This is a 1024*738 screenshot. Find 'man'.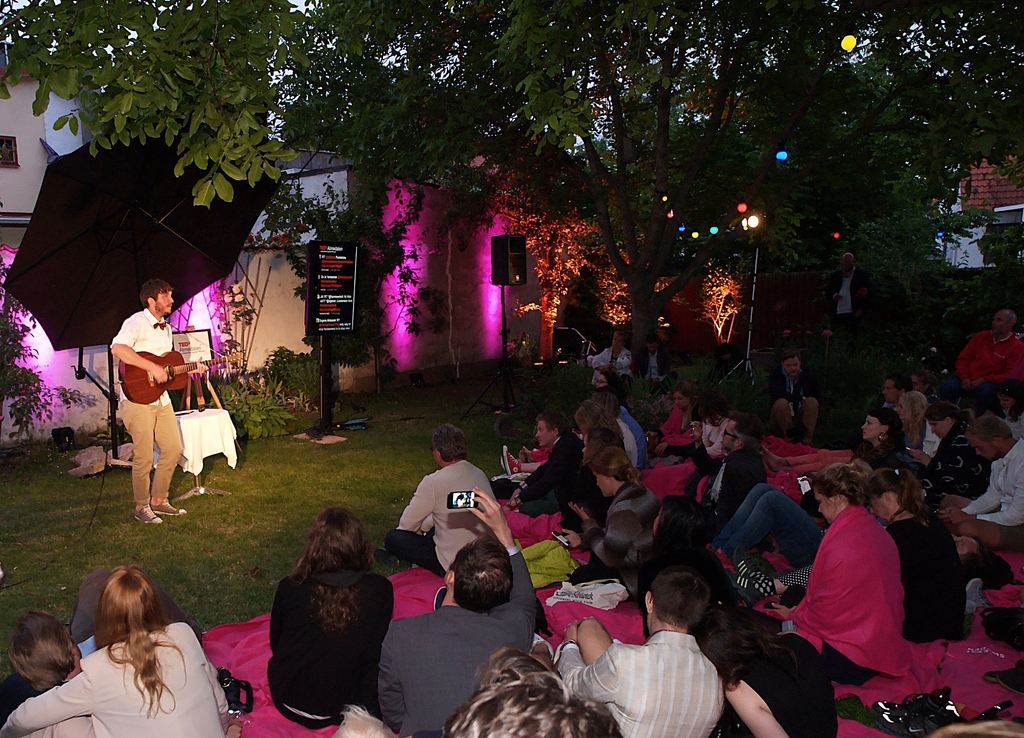
Bounding box: (879,371,911,411).
